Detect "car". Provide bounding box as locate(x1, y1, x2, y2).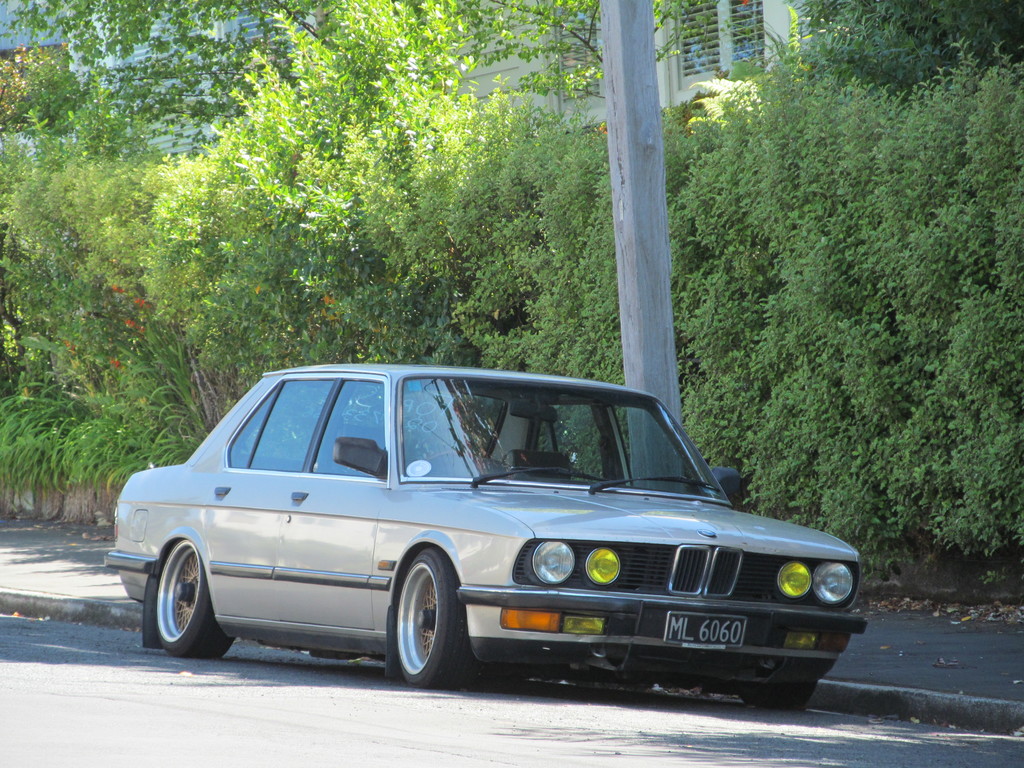
locate(104, 364, 865, 684).
